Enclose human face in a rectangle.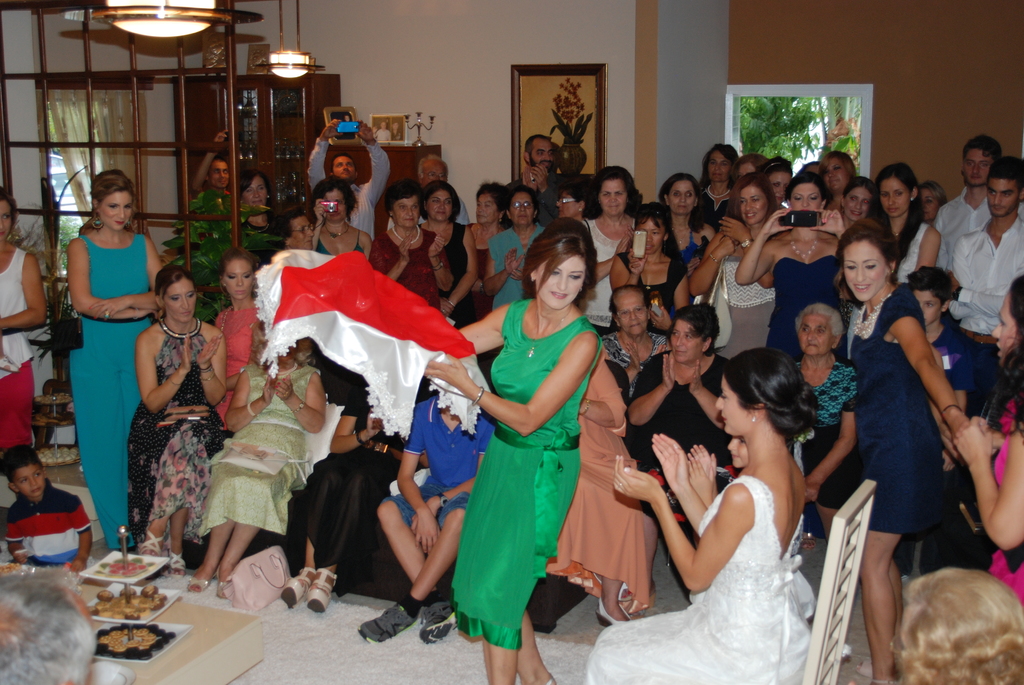
(764,168,791,194).
